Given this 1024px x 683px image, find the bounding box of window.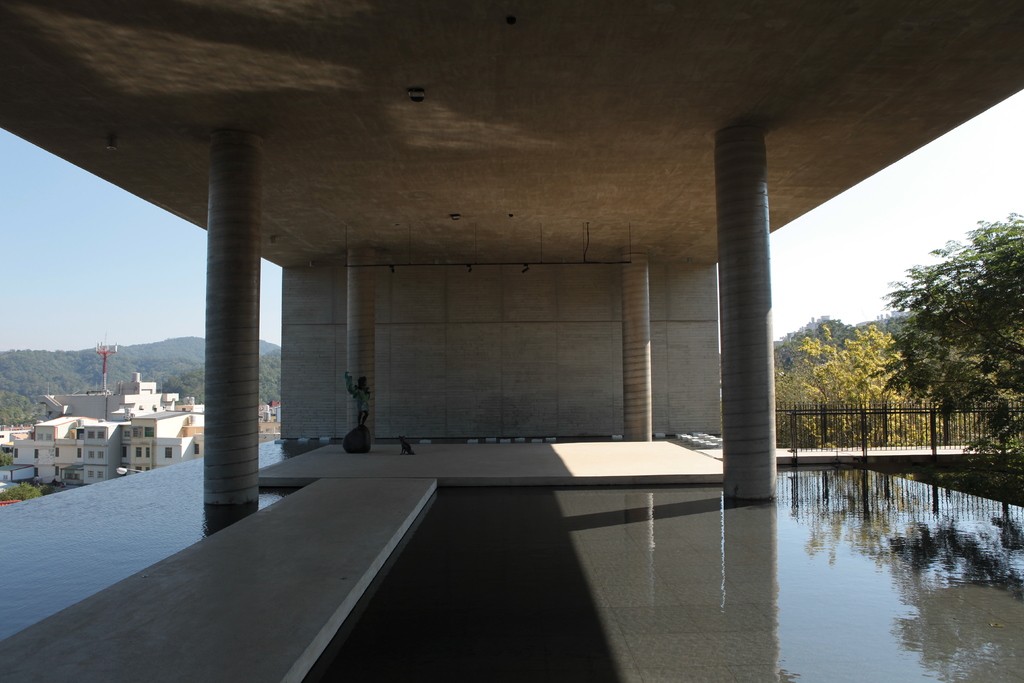
189, 440, 200, 453.
